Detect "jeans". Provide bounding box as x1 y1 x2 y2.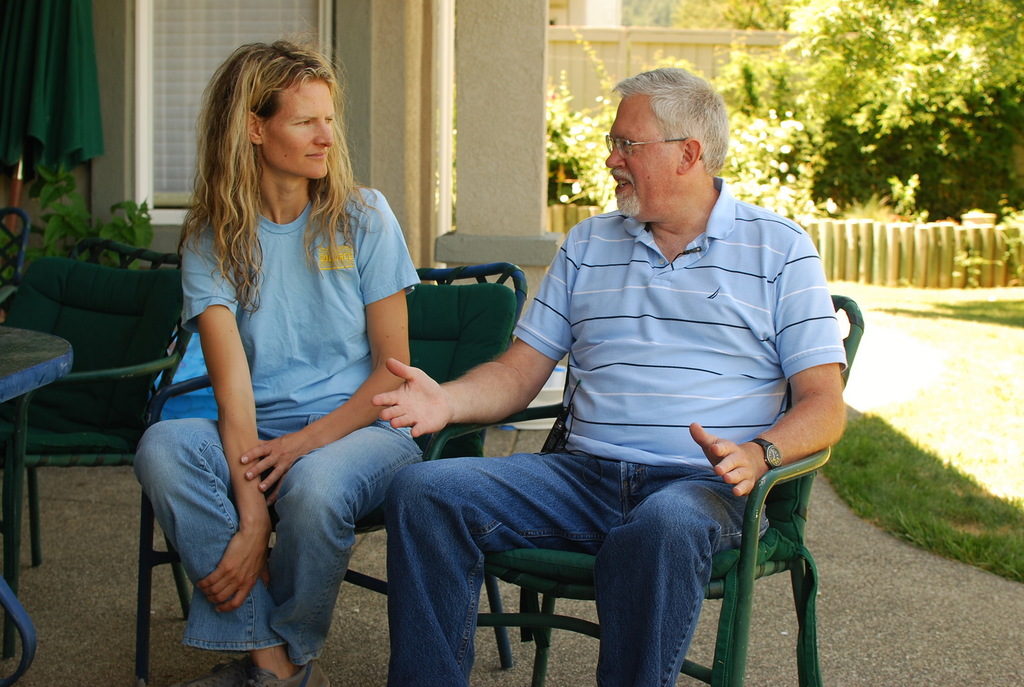
136 408 426 670.
